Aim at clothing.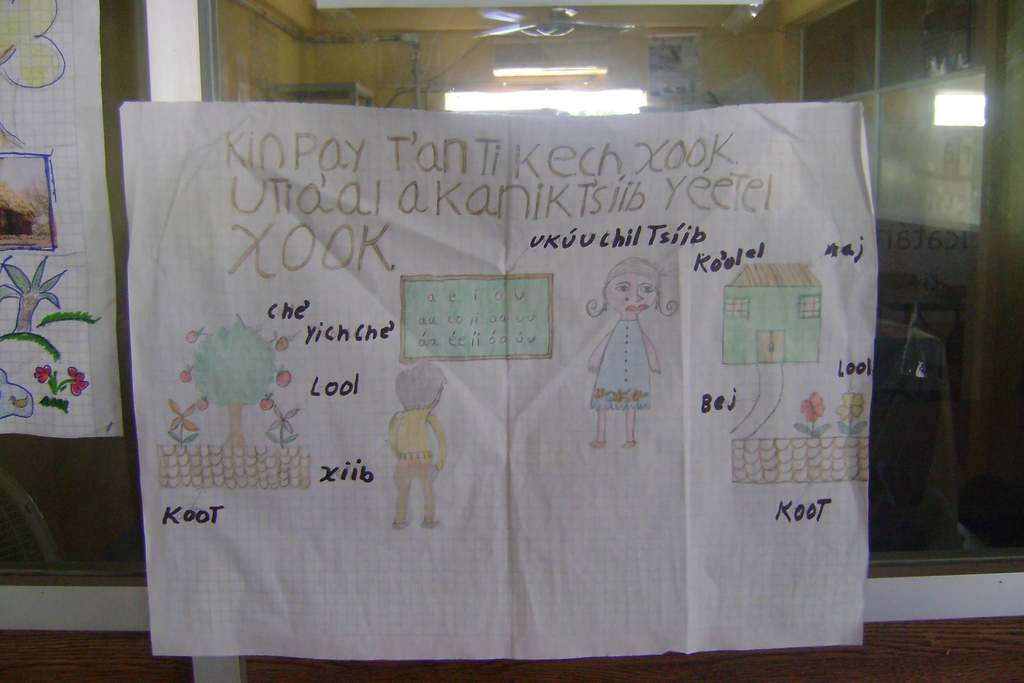
Aimed at 585:317:643:411.
